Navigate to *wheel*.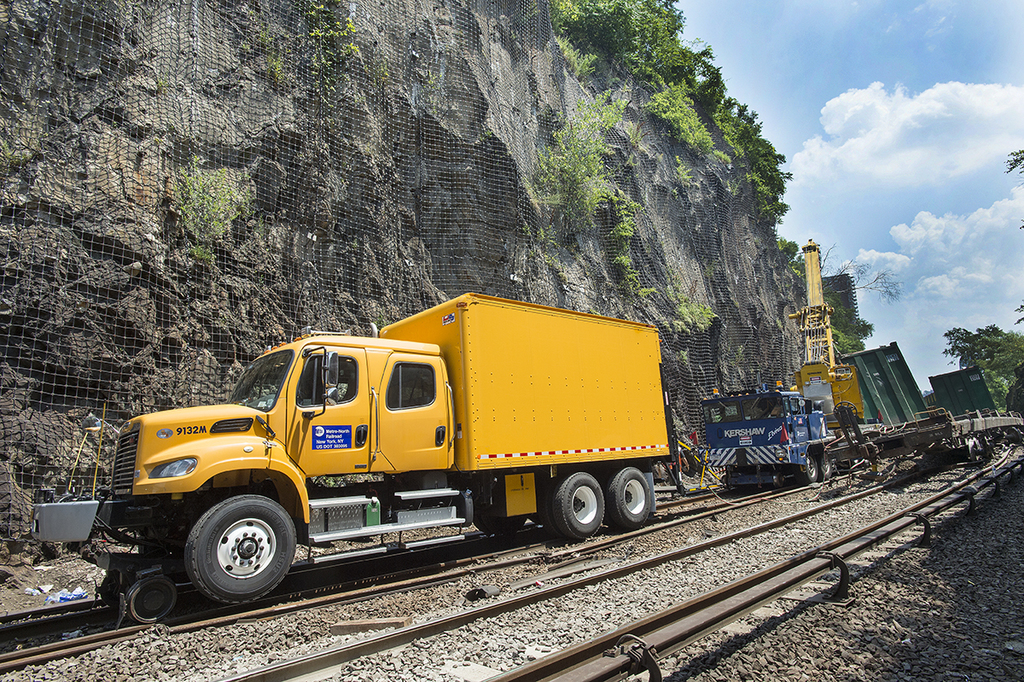
Navigation target: [x1=173, y1=500, x2=298, y2=609].
